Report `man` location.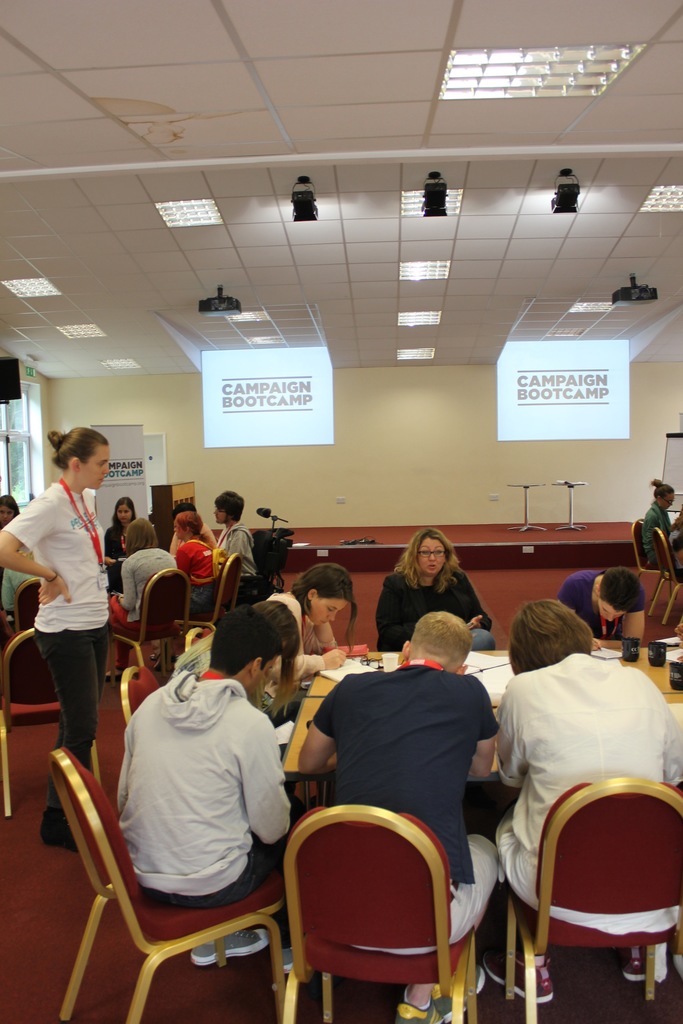
Report: 279, 604, 532, 957.
